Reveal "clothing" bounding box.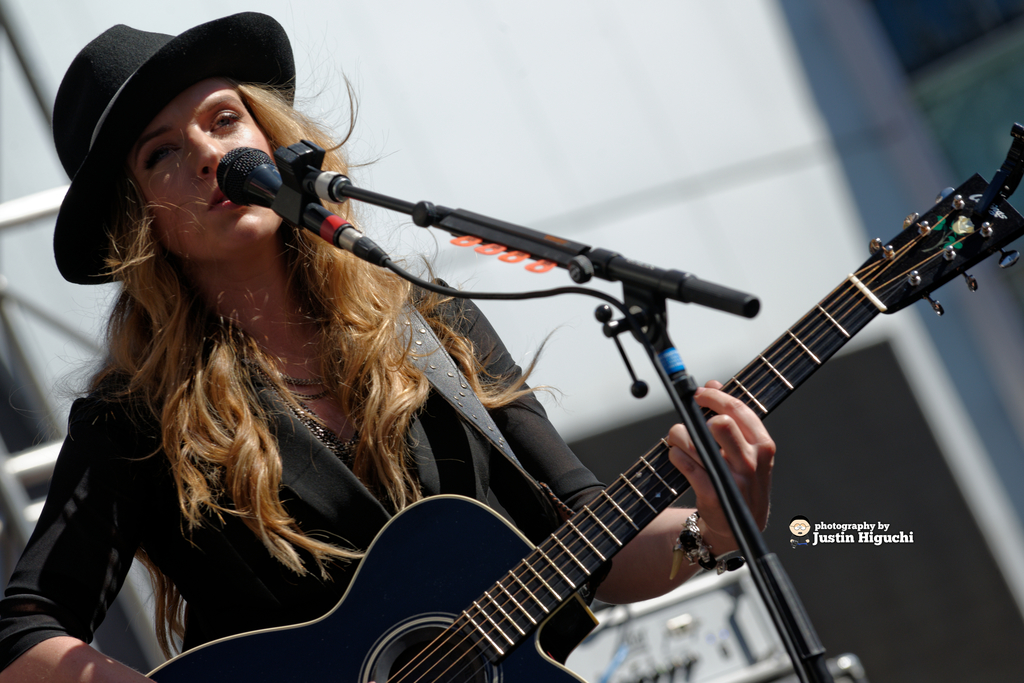
Revealed: select_region(0, 281, 607, 670).
